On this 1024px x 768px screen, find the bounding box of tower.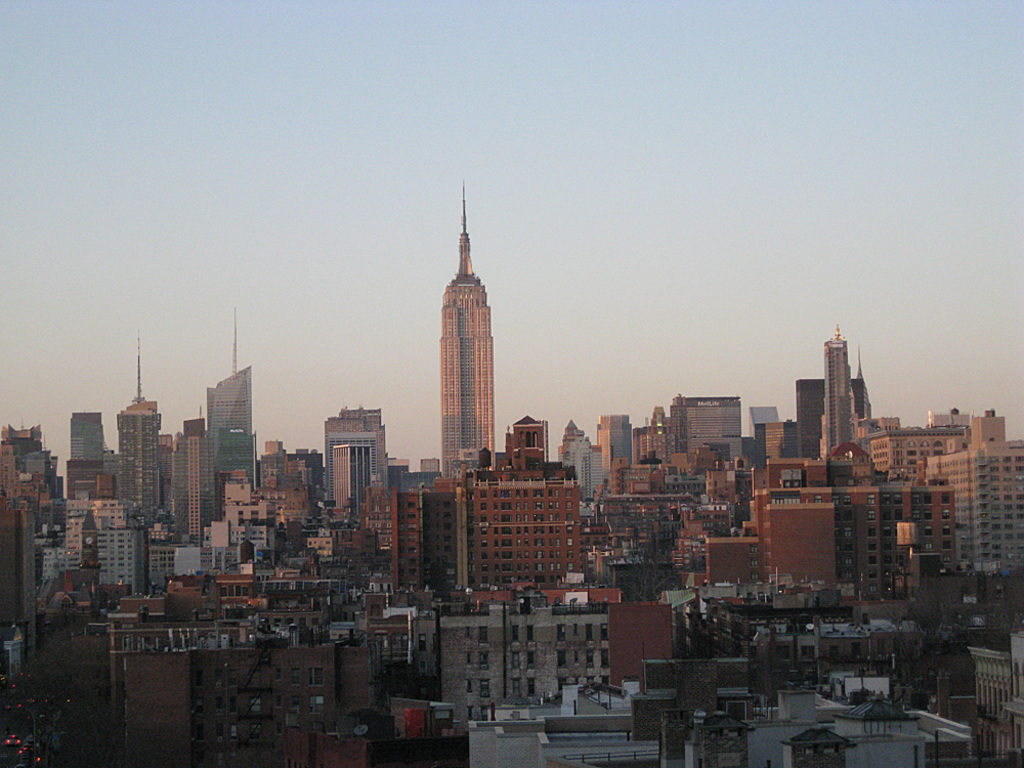
Bounding box: 388/478/464/592.
